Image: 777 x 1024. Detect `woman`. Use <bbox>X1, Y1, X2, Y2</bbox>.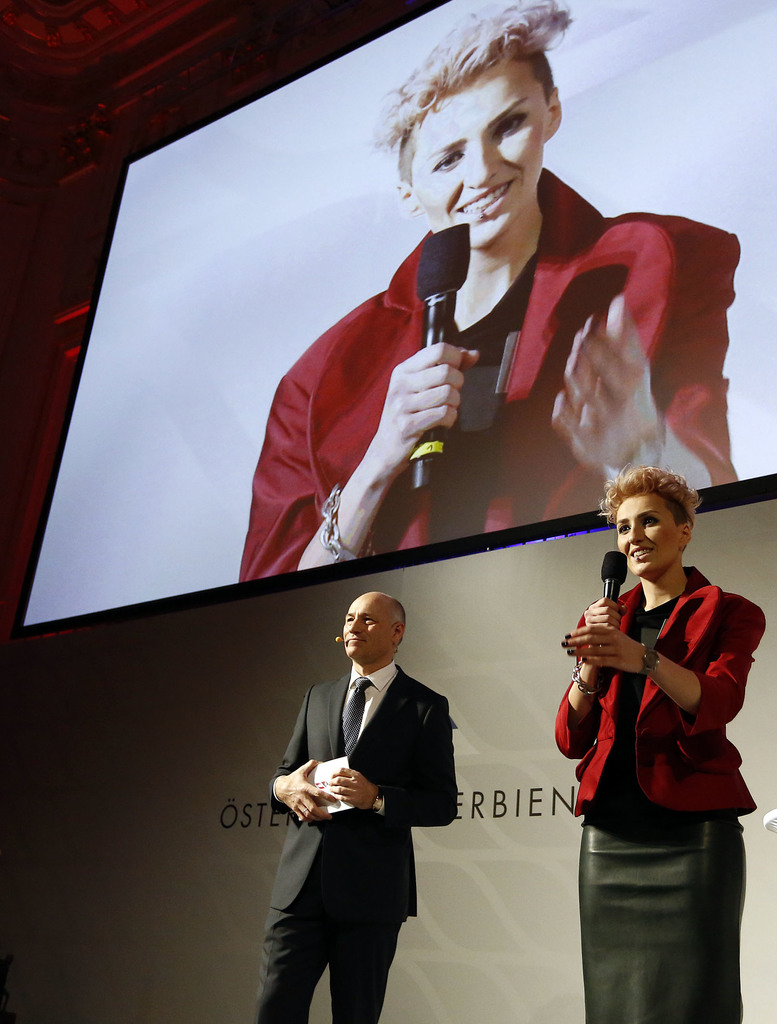
<bbox>238, 0, 746, 580</bbox>.
